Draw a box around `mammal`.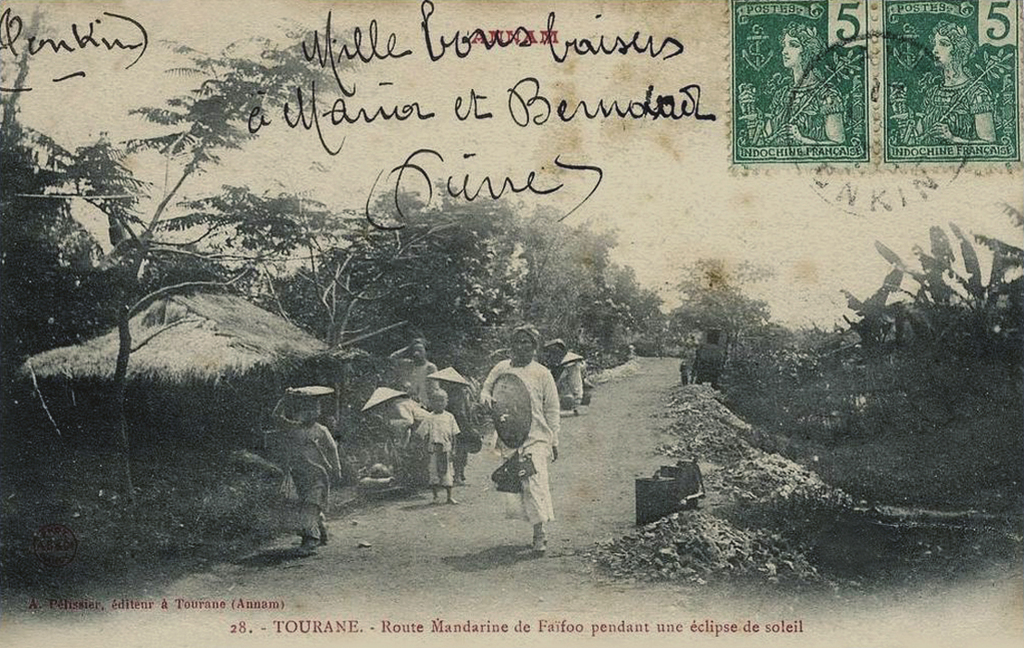
x1=446, y1=377, x2=471, y2=489.
